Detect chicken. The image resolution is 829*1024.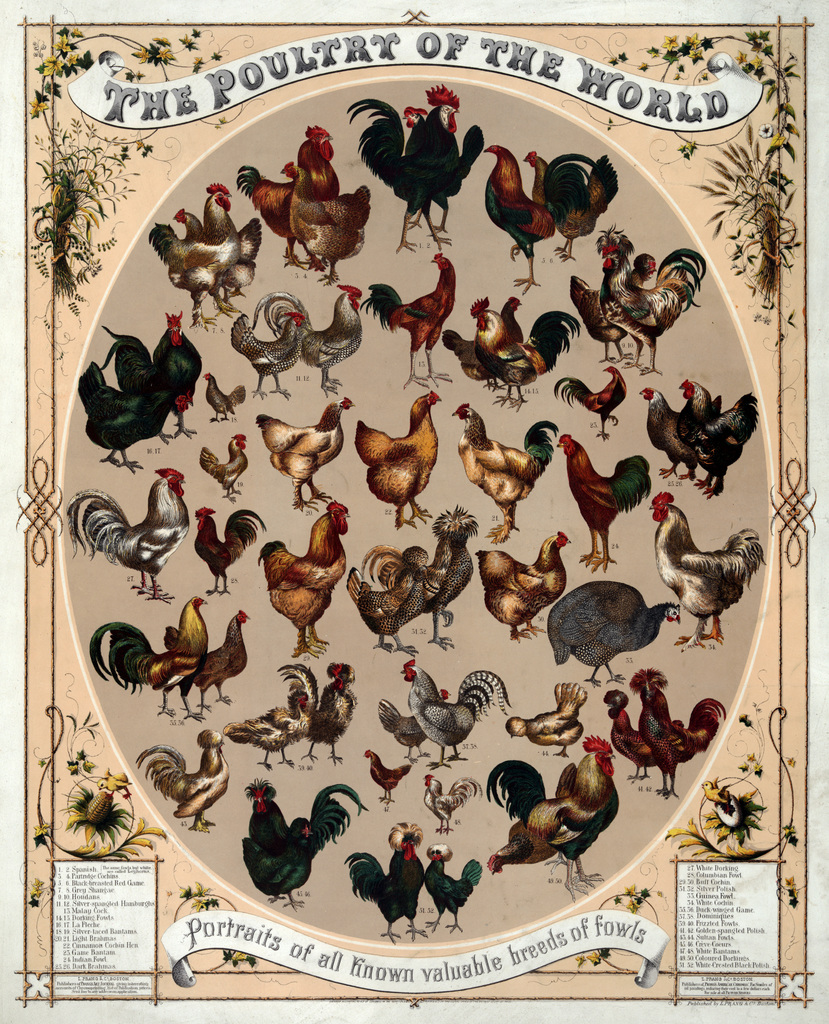
pyautogui.locateOnScreen(635, 666, 730, 804).
